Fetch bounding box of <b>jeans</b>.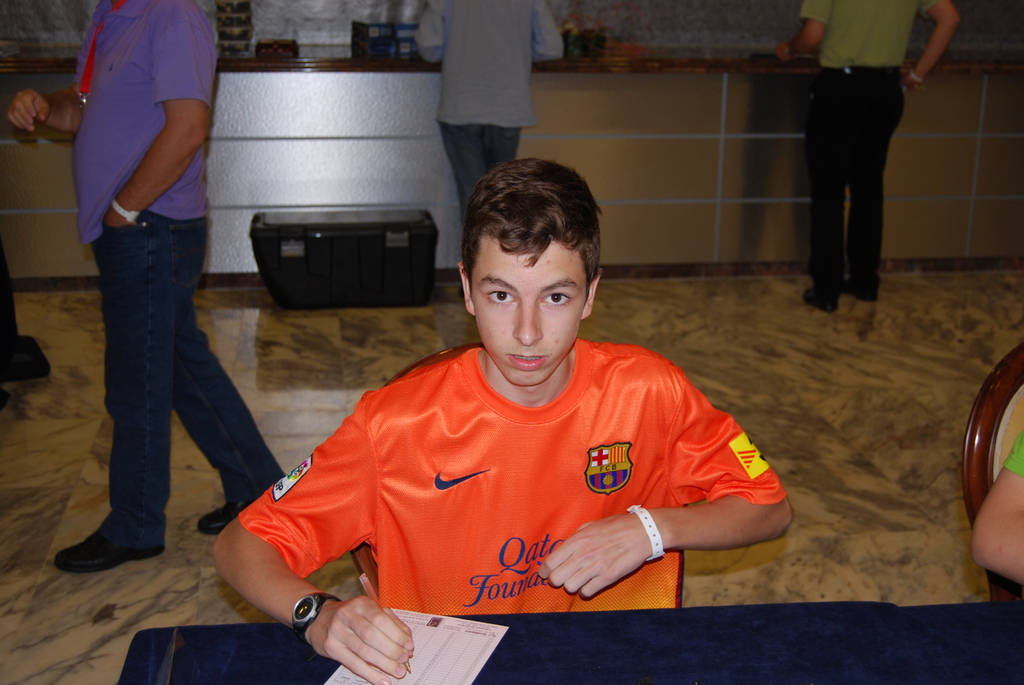
Bbox: [435,123,524,216].
